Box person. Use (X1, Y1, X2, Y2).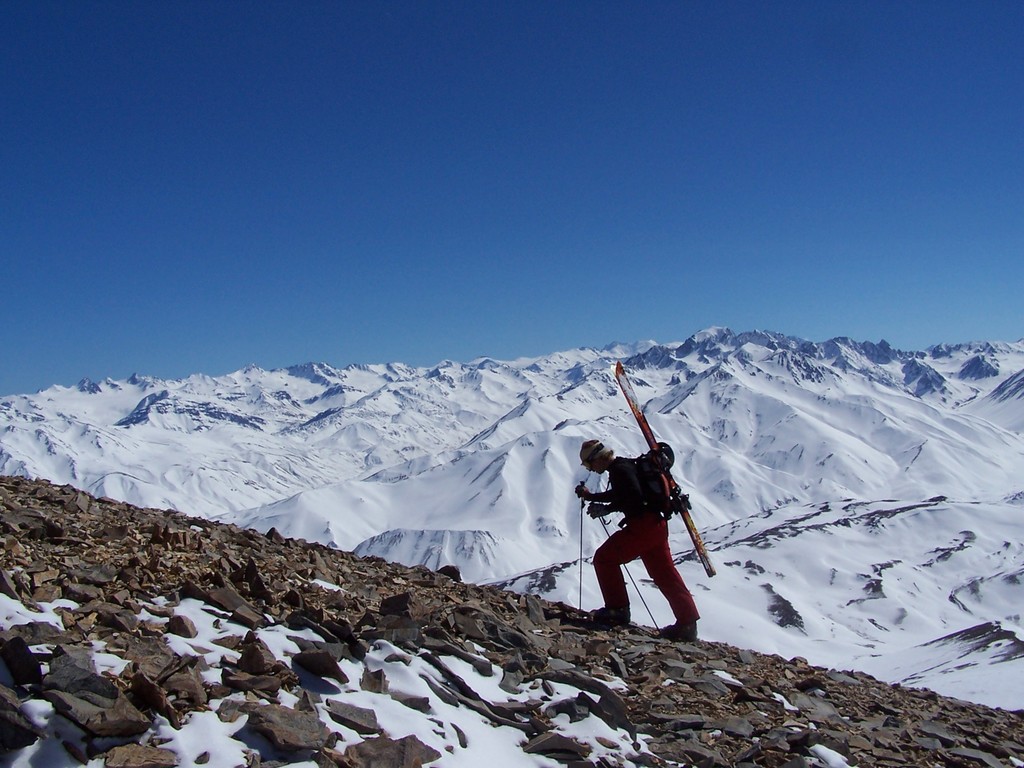
(580, 442, 713, 646).
